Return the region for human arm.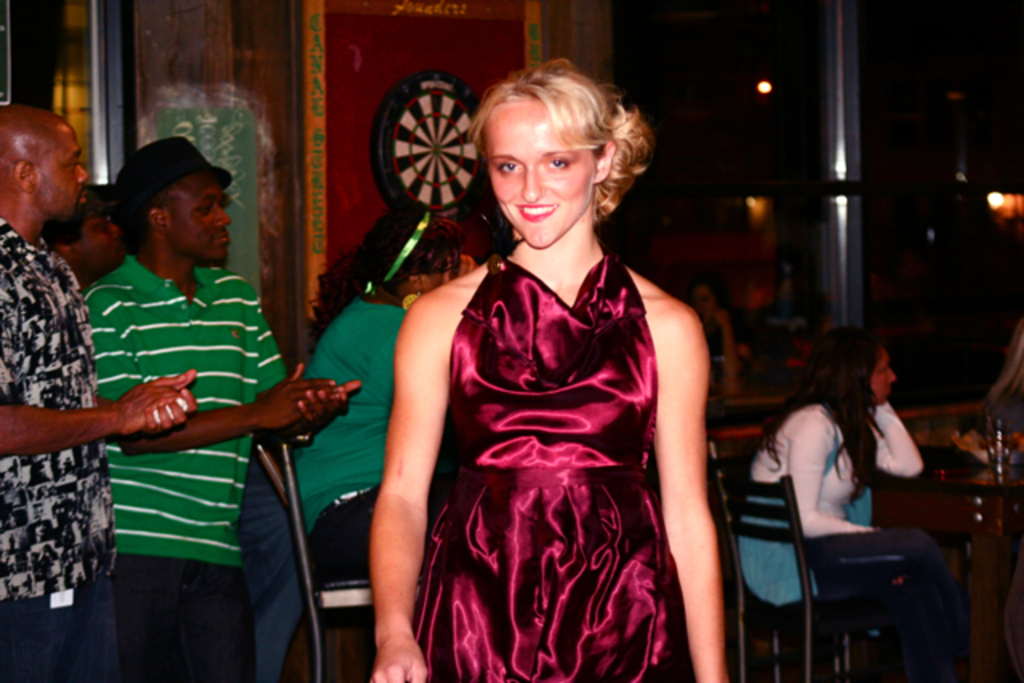
(x1=875, y1=398, x2=922, y2=475).
